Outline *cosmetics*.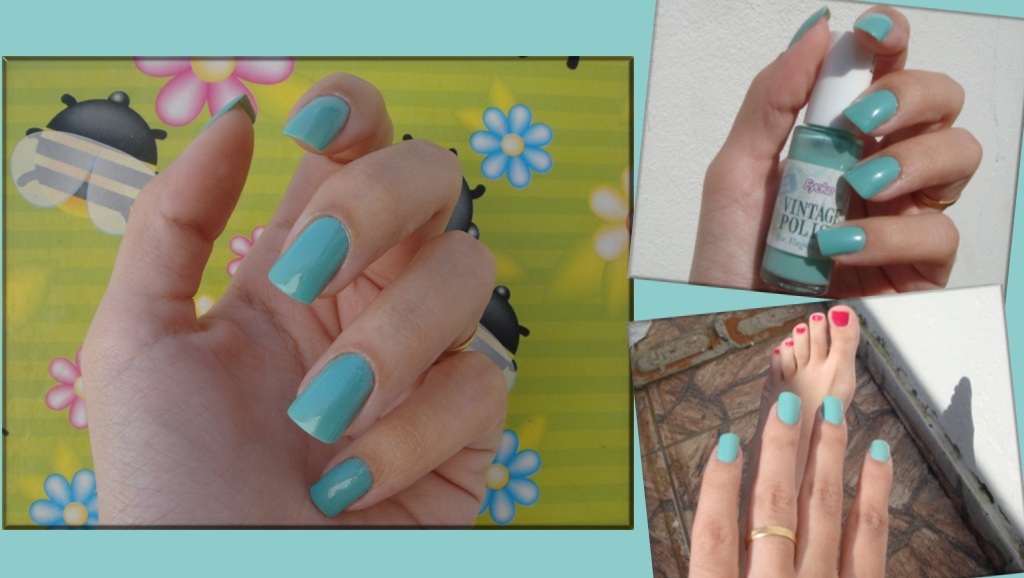
Outline: (753,26,881,297).
